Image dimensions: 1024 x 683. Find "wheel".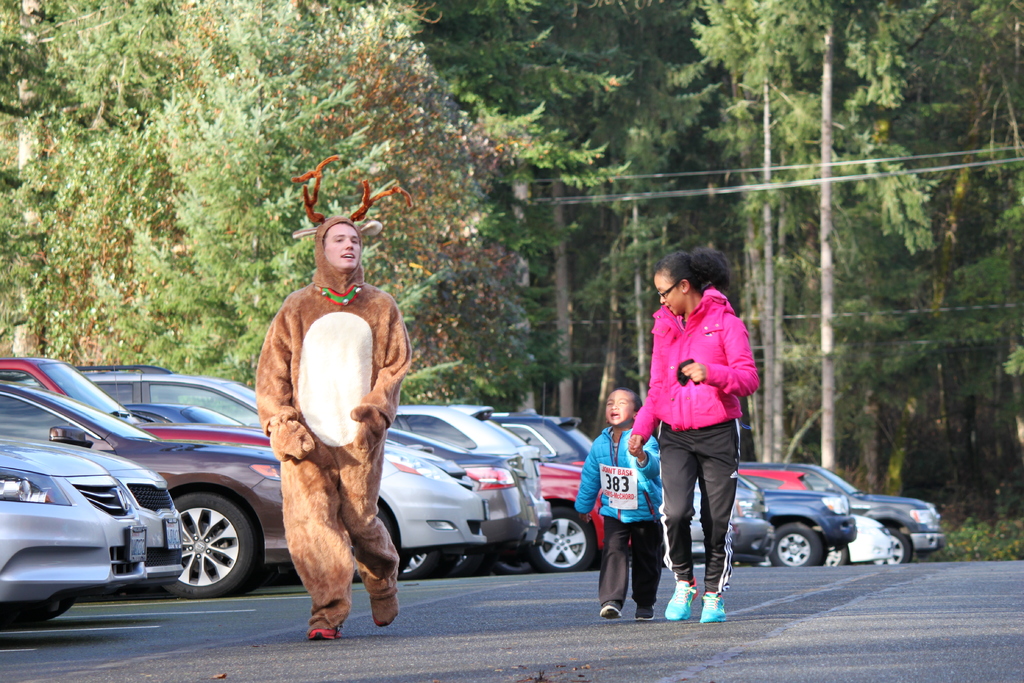
{"x1": 397, "y1": 552, "x2": 446, "y2": 577}.
